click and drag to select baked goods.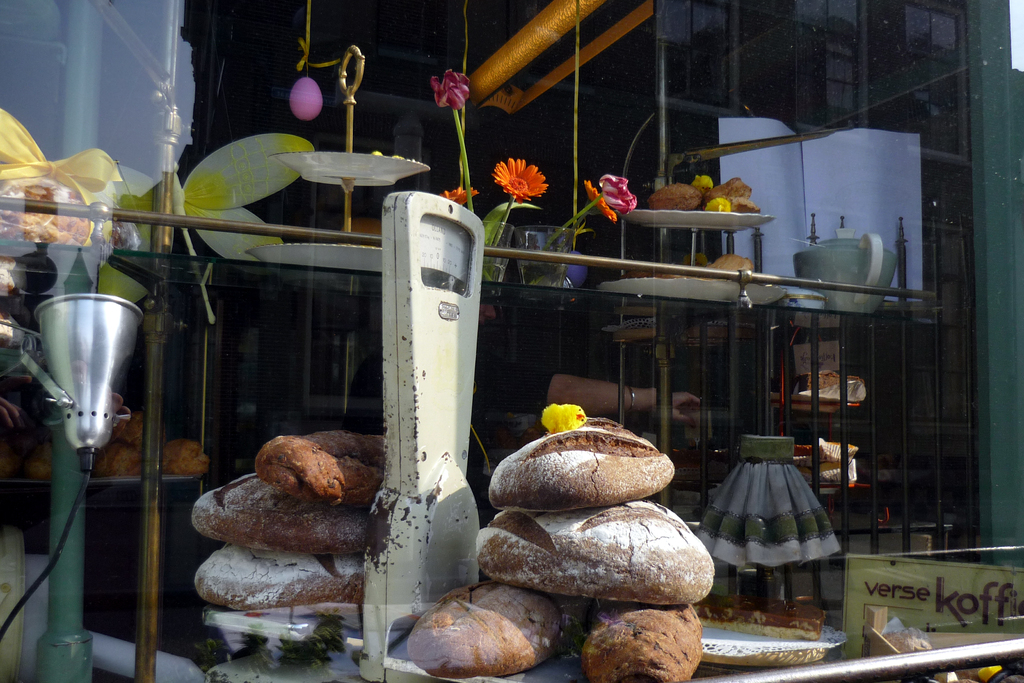
Selection: bbox=[257, 431, 390, 509].
